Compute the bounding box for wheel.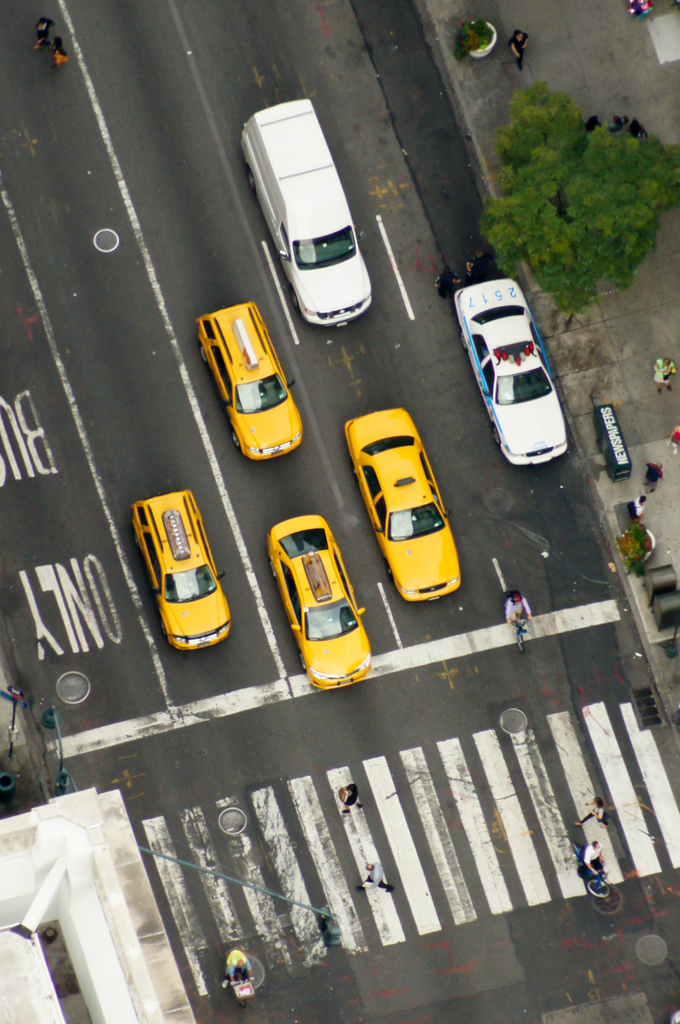
{"x1": 571, "y1": 840, "x2": 584, "y2": 865}.
